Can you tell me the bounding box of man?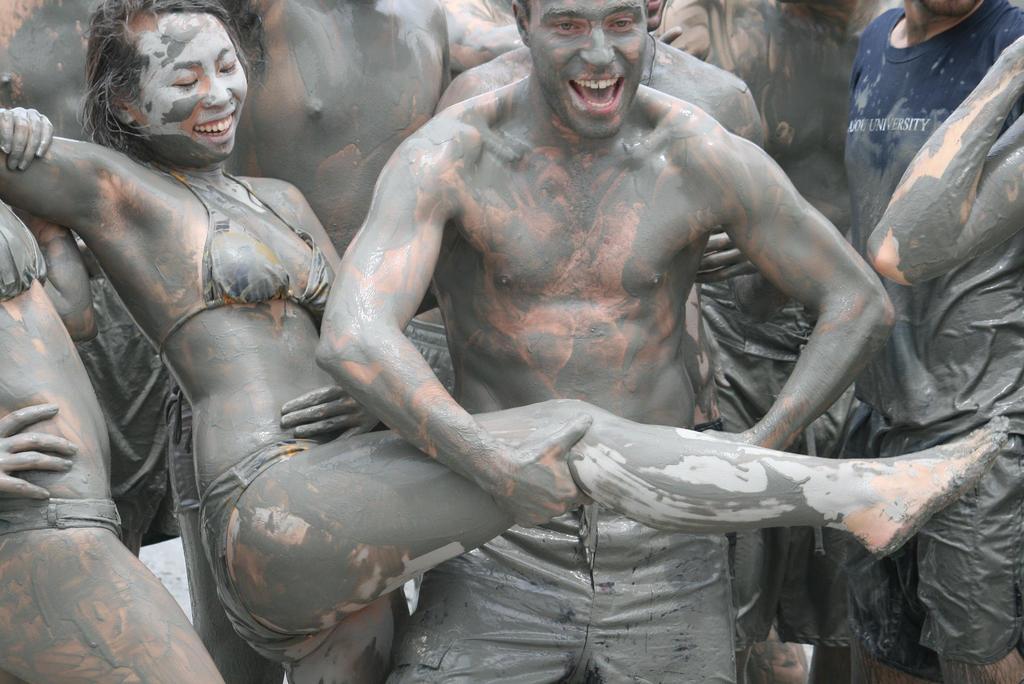
<region>308, 0, 905, 683</region>.
